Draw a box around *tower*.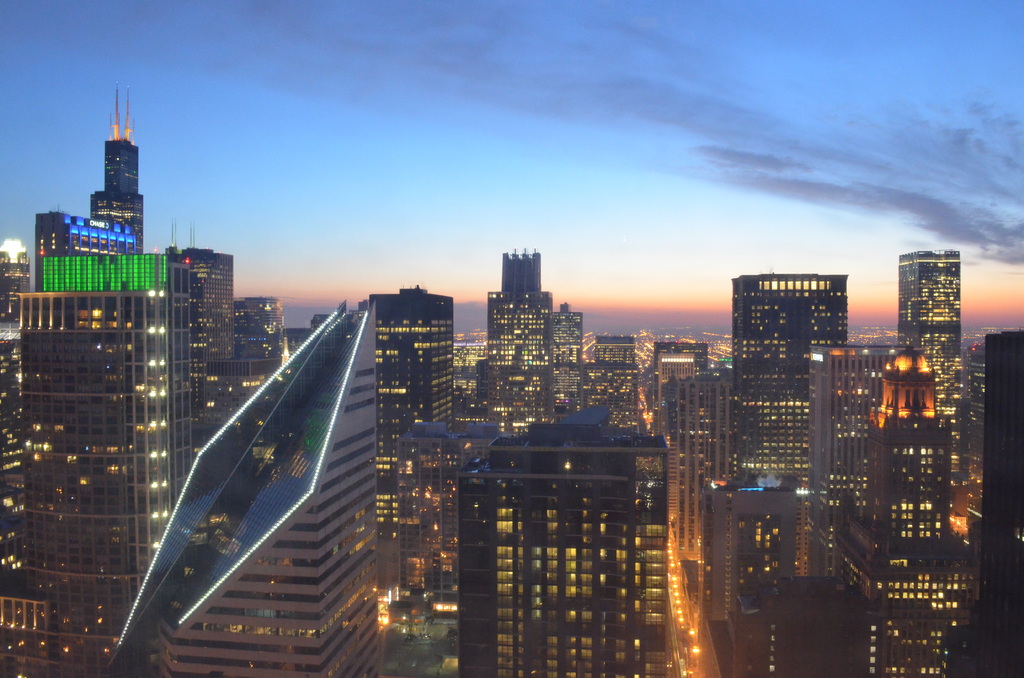
<region>17, 254, 180, 637</region>.
